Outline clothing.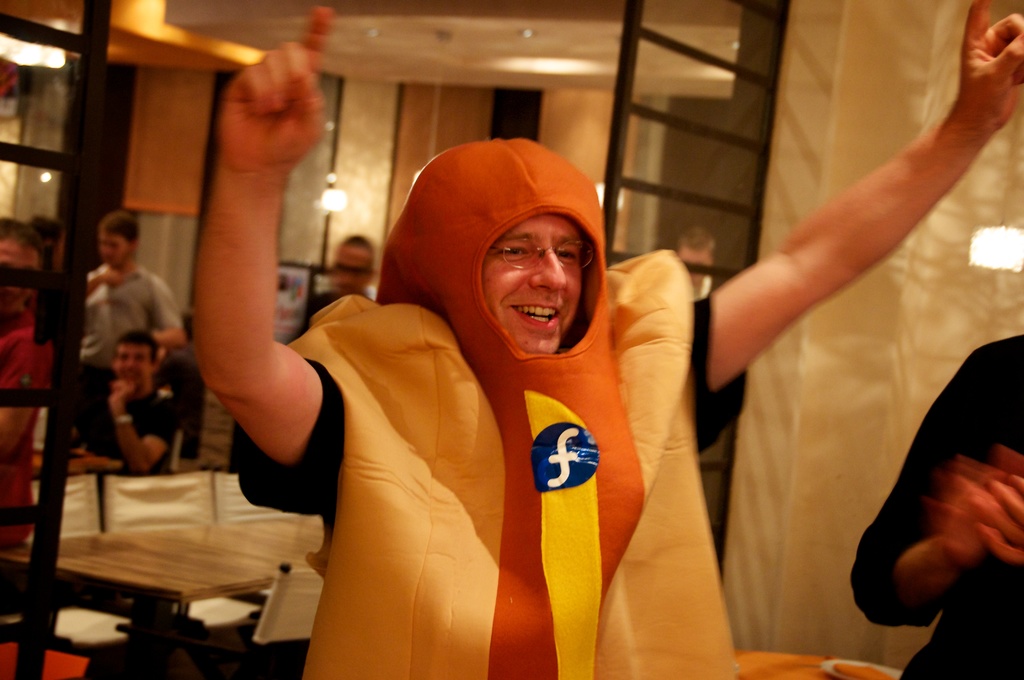
Outline: 76 266 186 417.
